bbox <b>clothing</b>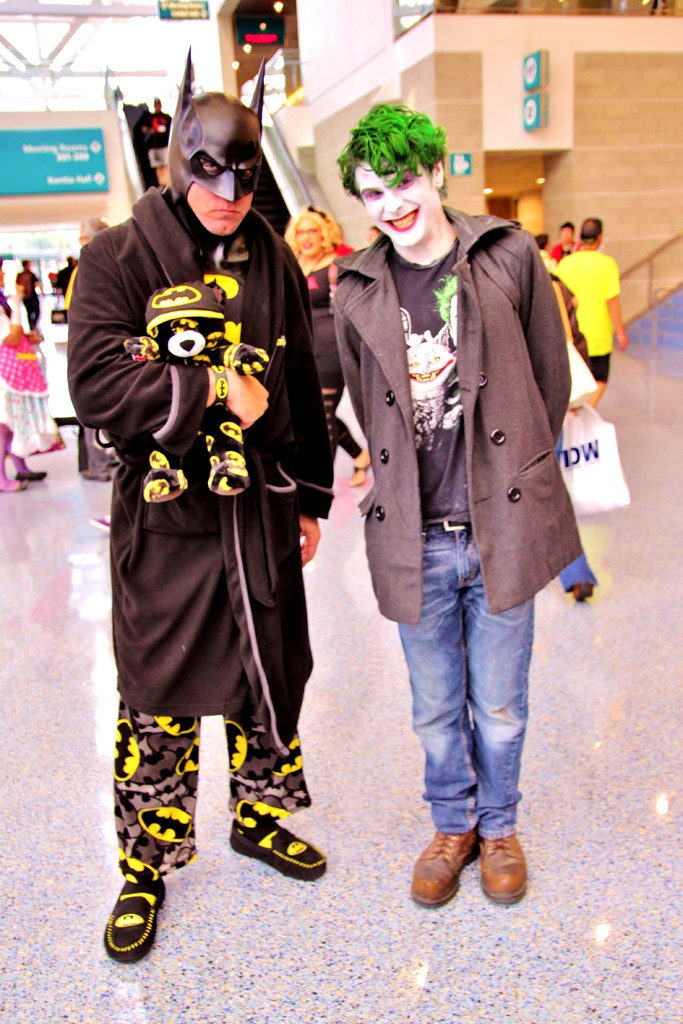
<box>552,243,618,371</box>
